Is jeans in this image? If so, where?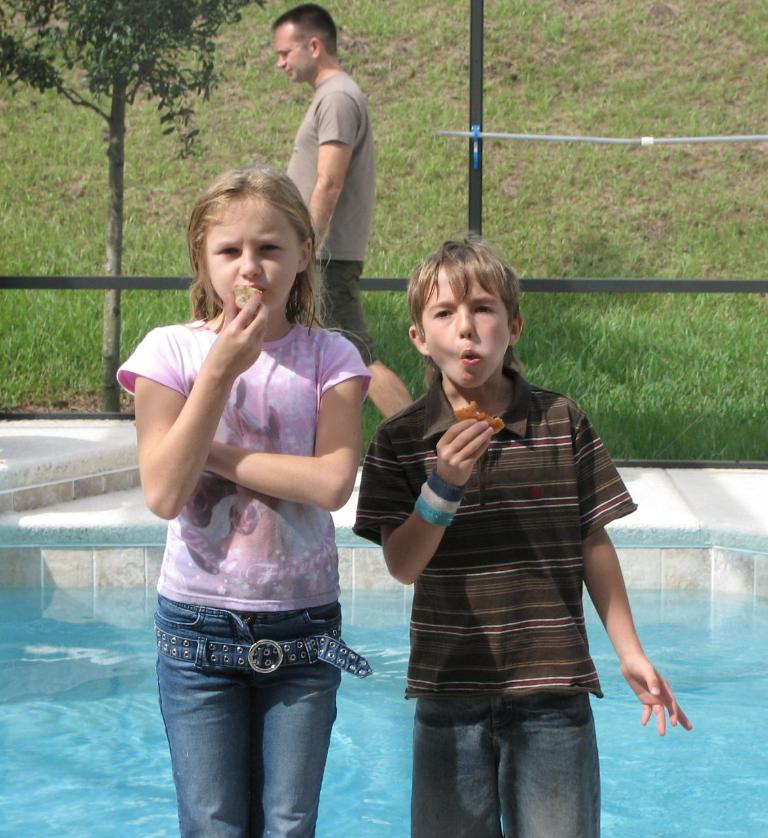
Yes, at l=156, t=595, r=354, b=837.
